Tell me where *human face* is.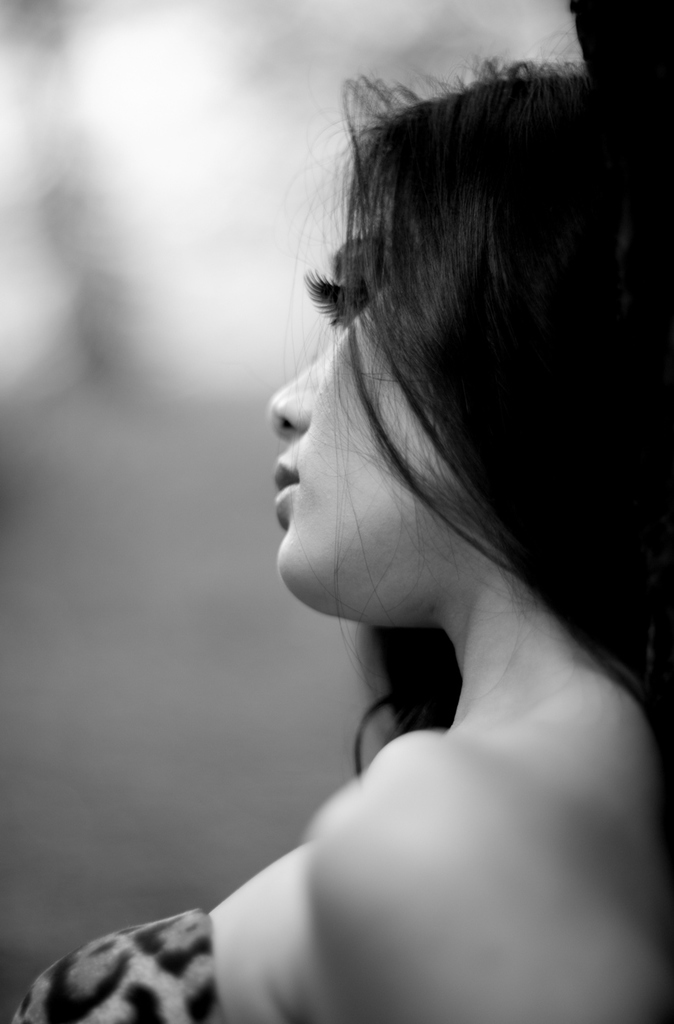
*human face* is at bbox=(271, 185, 480, 602).
